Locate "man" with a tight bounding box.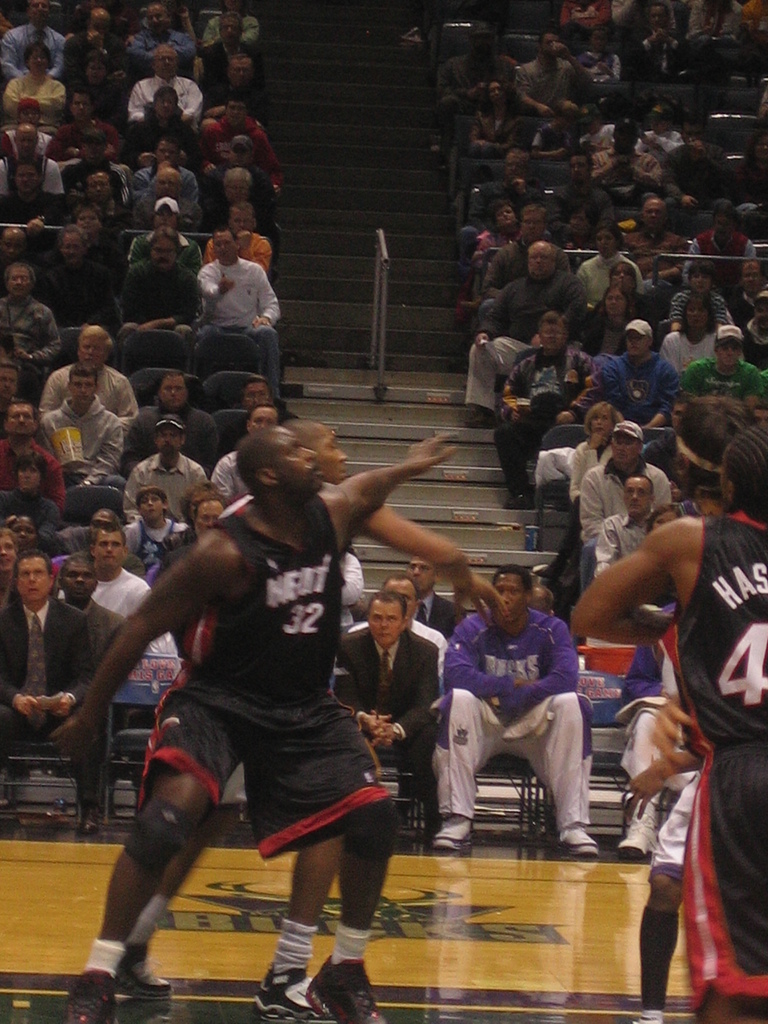
l=586, t=120, r=671, b=199.
